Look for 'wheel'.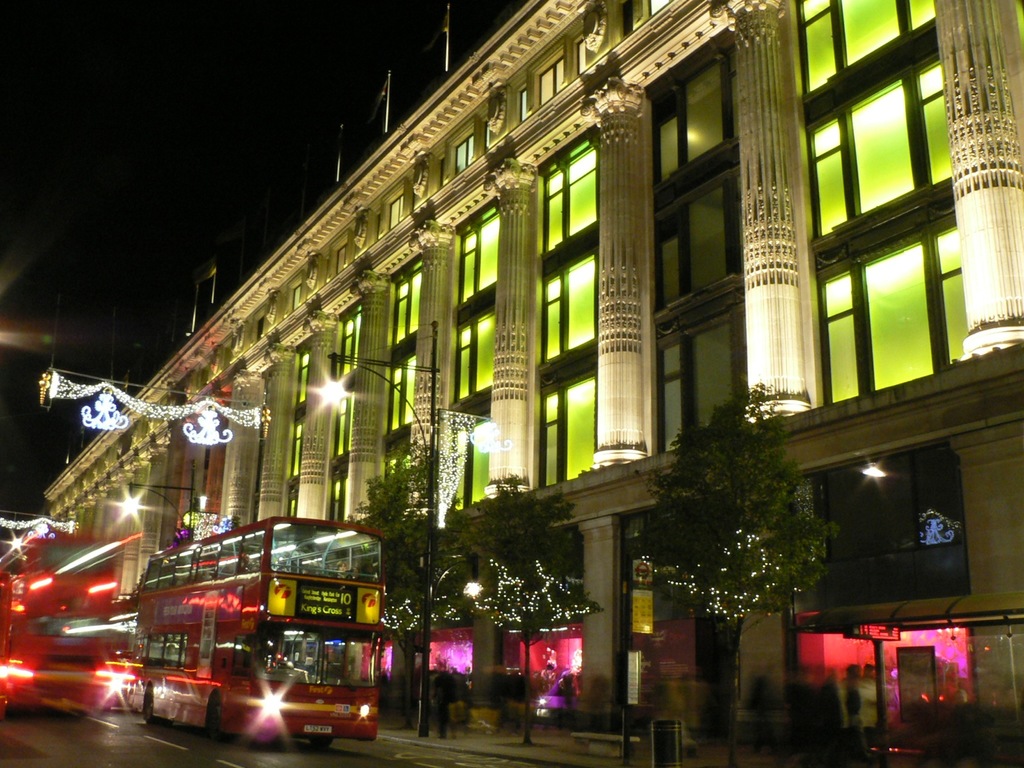
Found: {"left": 146, "top": 687, "right": 171, "bottom": 726}.
